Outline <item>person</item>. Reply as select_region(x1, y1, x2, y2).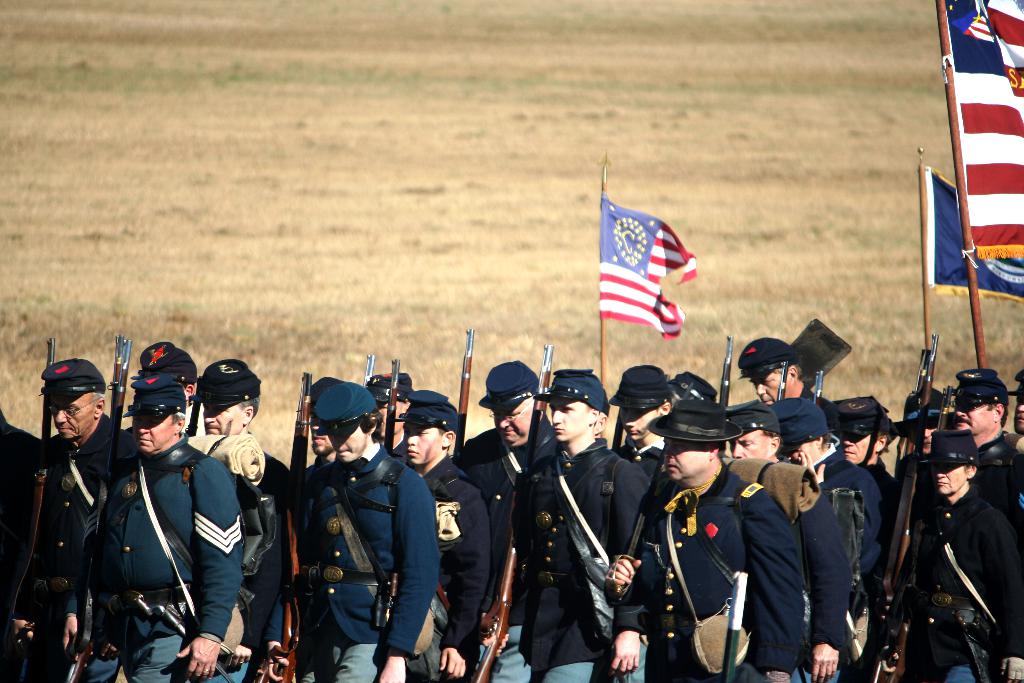
select_region(513, 368, 654, 682).
